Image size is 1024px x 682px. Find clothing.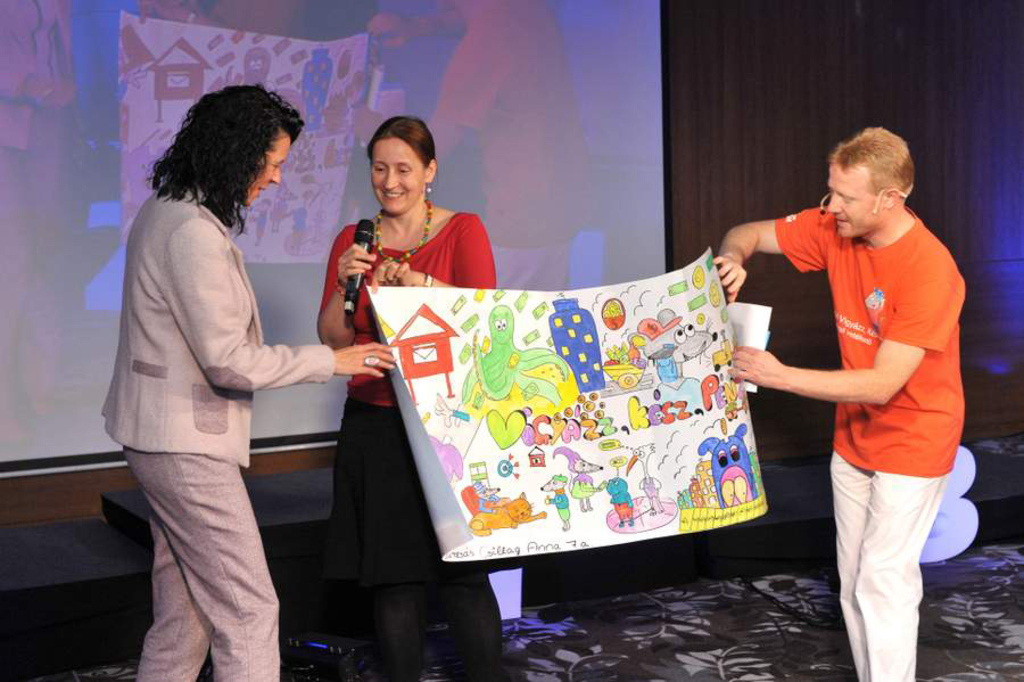
<bbox>323, 212, 498, 584</bbox>.
